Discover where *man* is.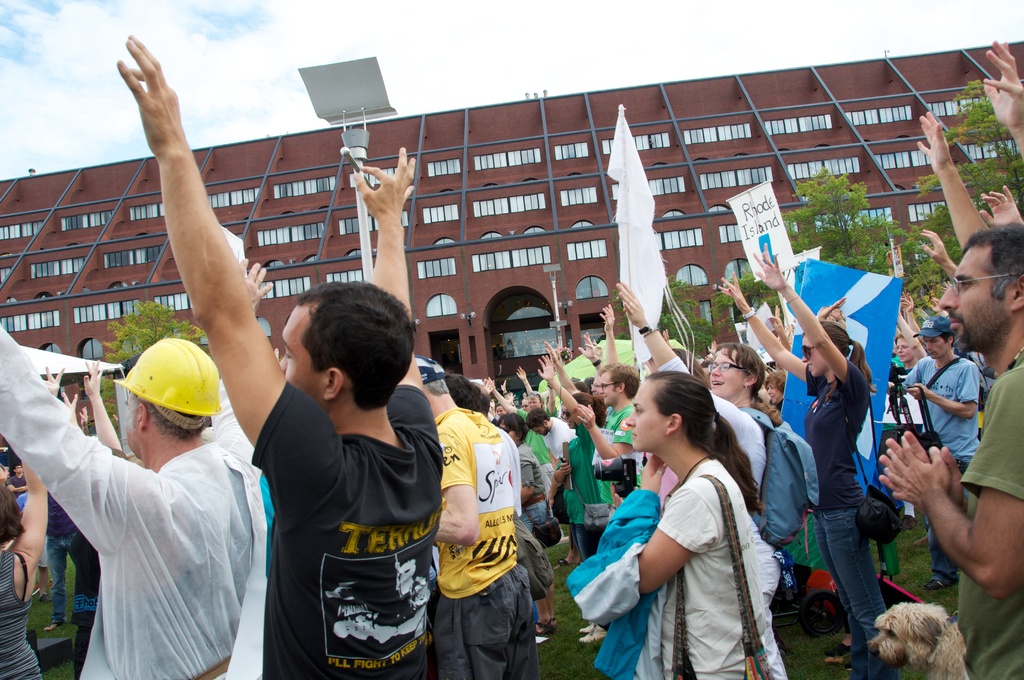
Discovered at Rect(5, 461, 26, 502).
